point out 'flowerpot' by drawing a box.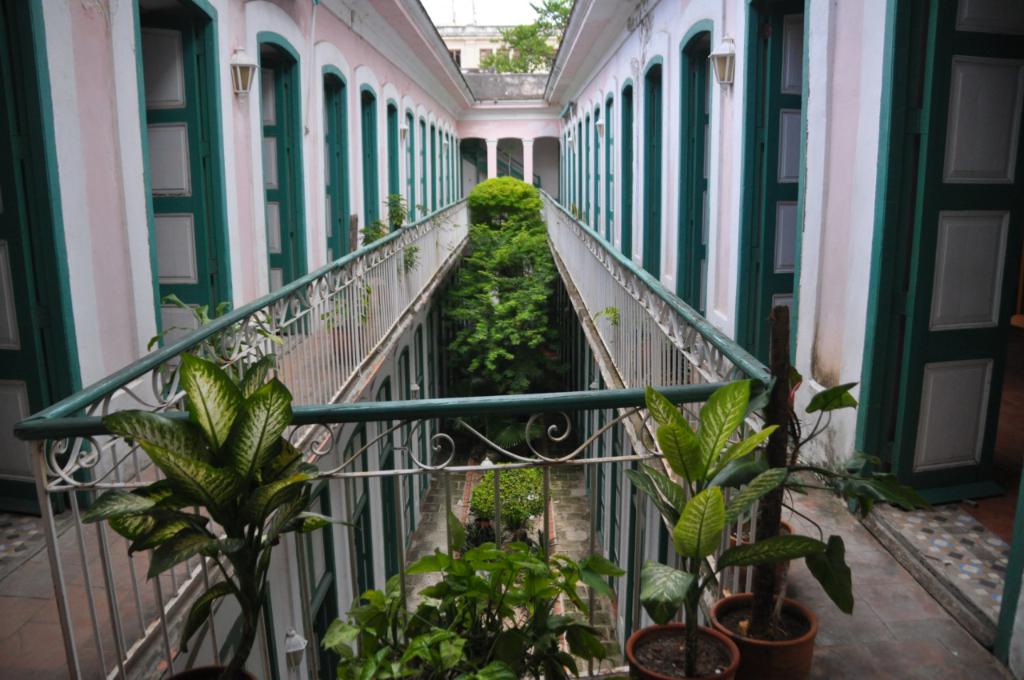
bbox=[166, 660, 257, 679].
